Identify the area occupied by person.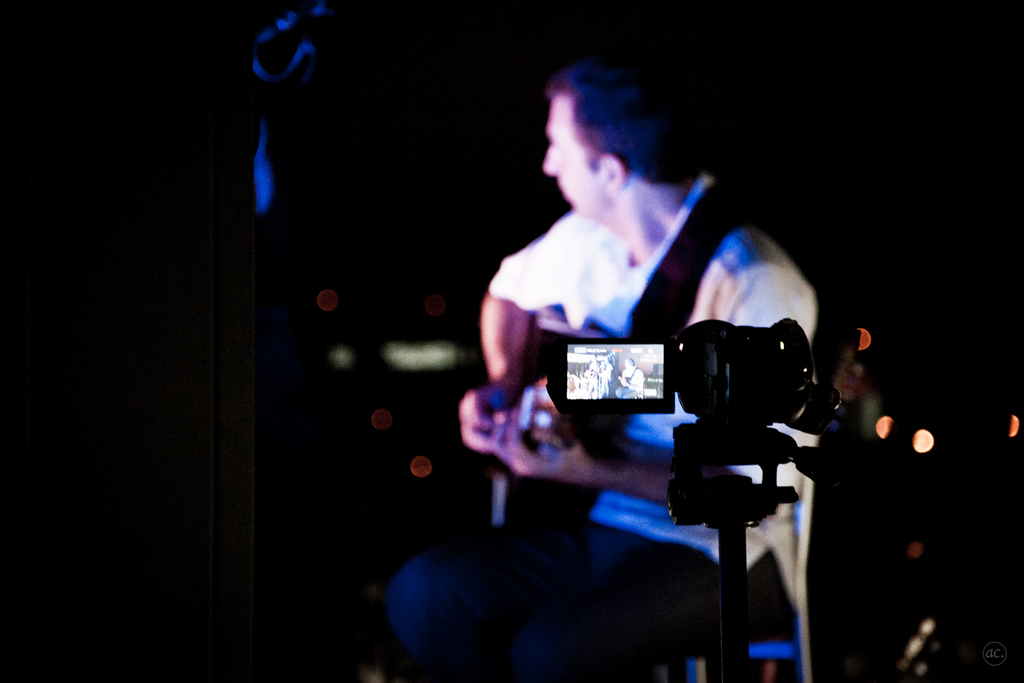
Area: <region>377, 56, 820, 682</region>.
